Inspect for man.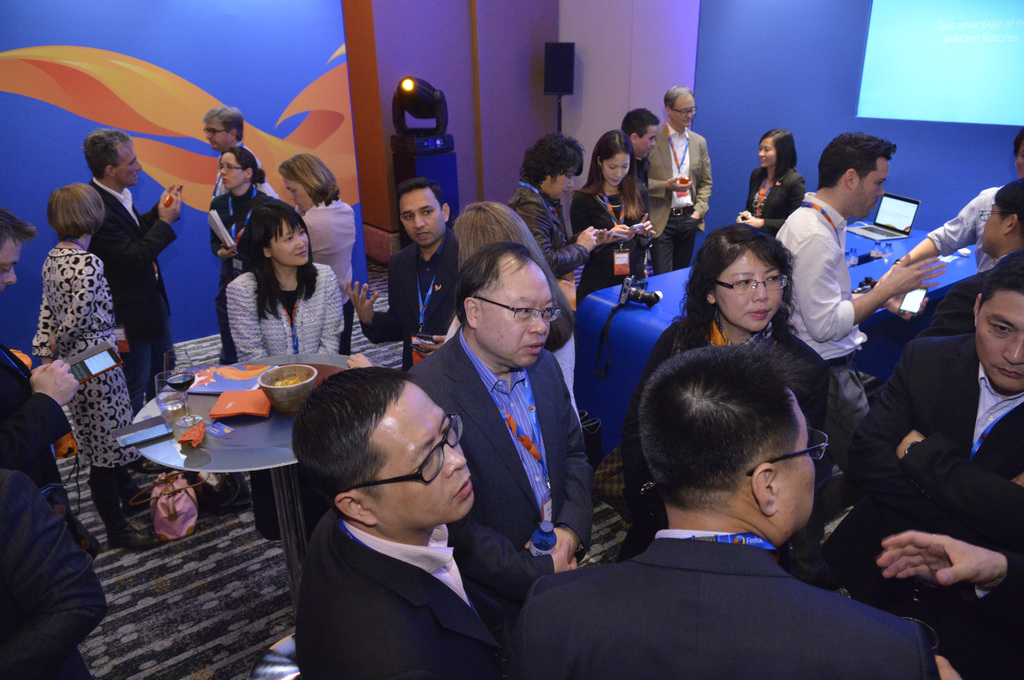
Inspection: pyautogui.locateOnScreen(872, 526, 1023, 679).
